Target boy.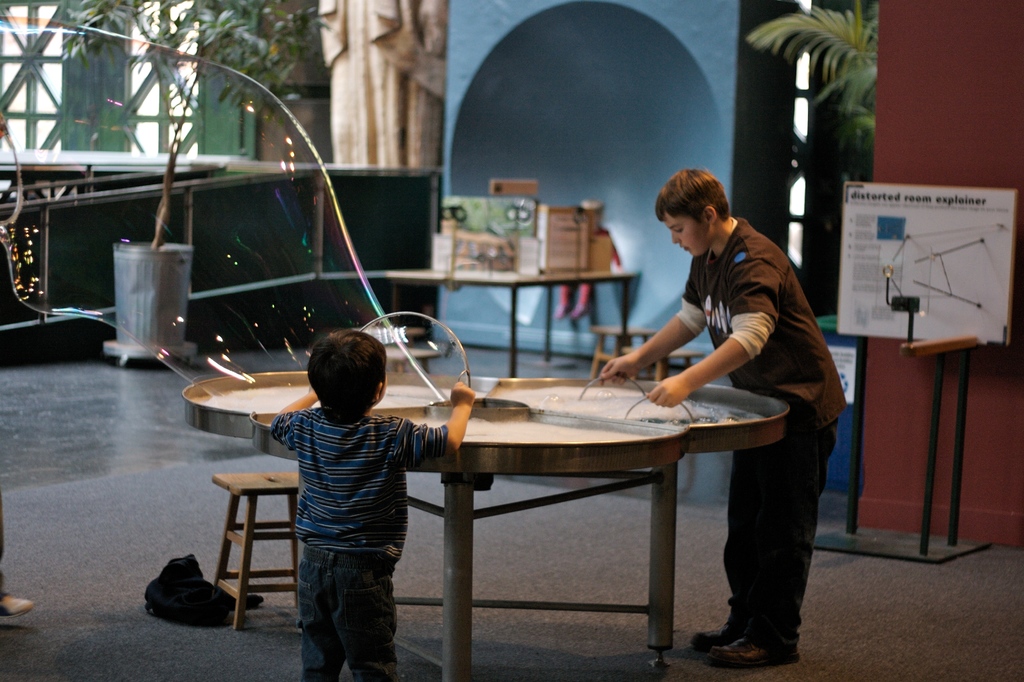
Target region: [218, 325, 444, 672].
